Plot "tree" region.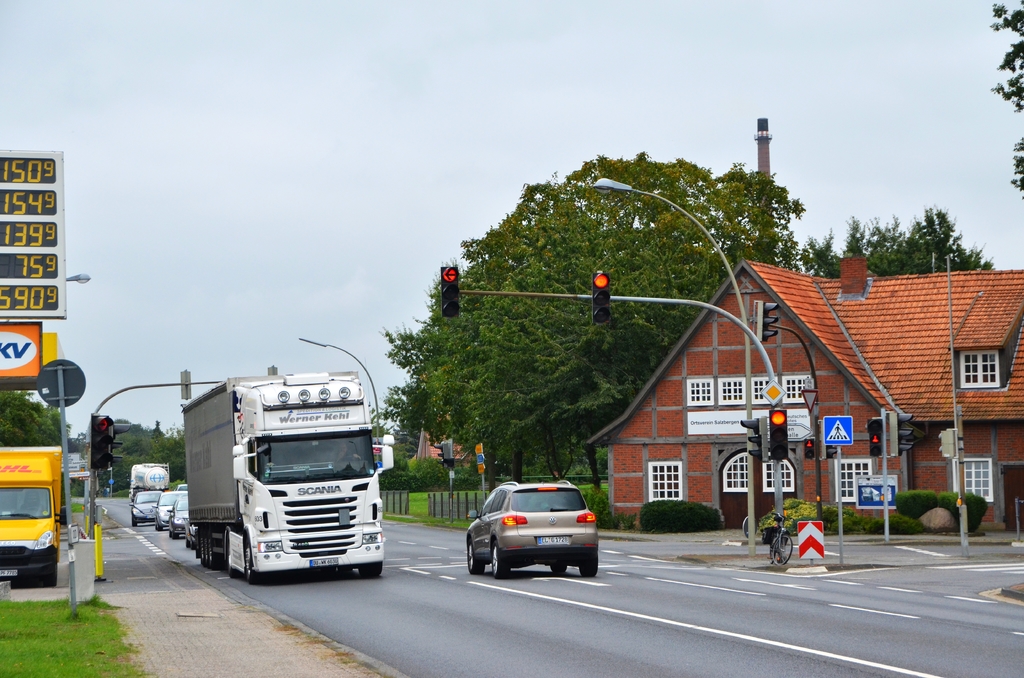
Plotted at box=[0, 378, 71, 453].
